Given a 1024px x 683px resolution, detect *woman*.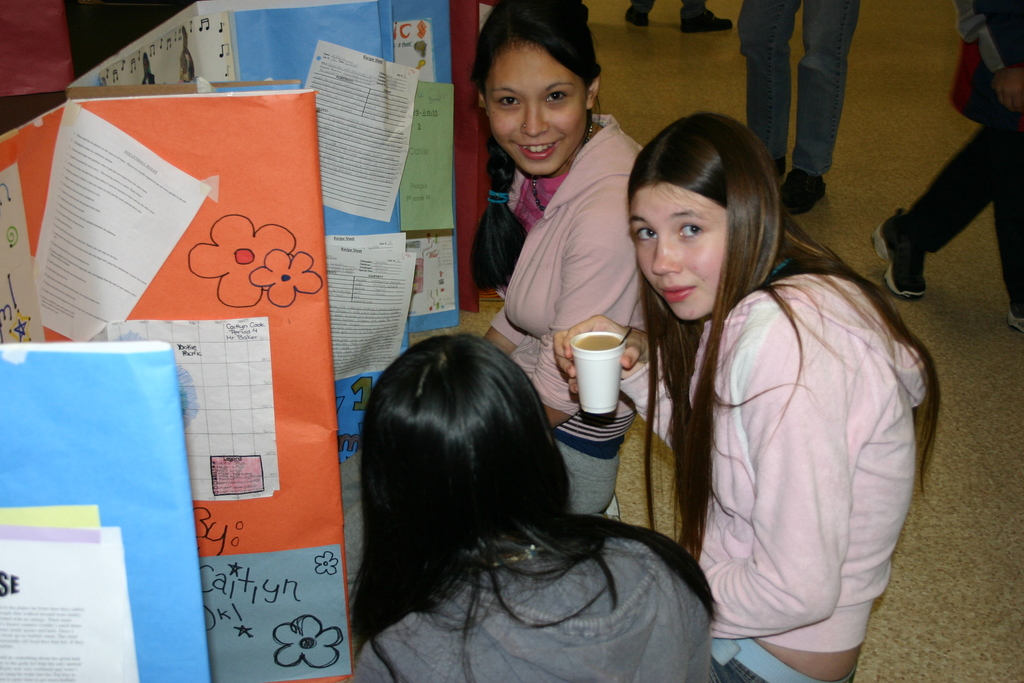
323,313,694,682.
